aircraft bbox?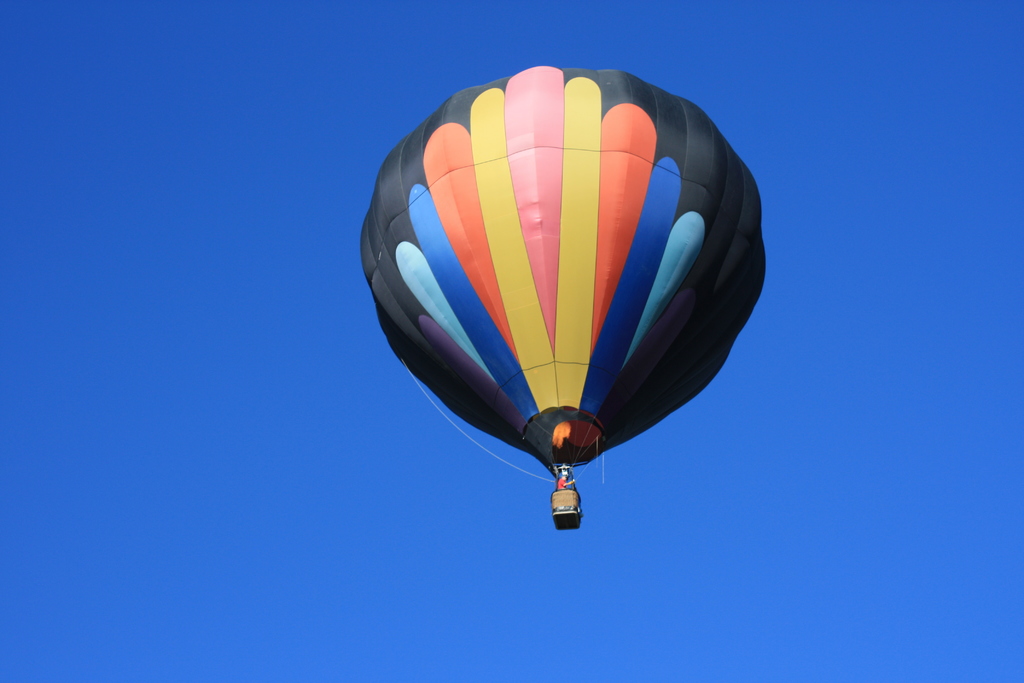
{"left": 350, "top": 81, "right": 768, "bottom": 554}
